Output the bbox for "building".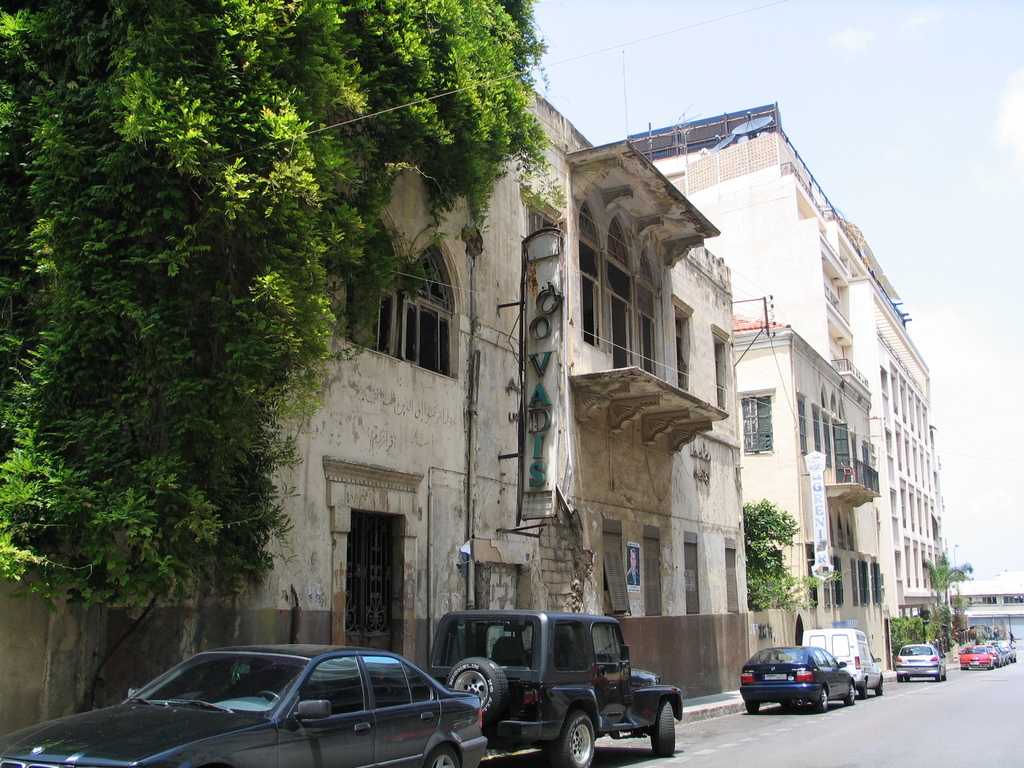
<box>614,108,939,703</box>.
